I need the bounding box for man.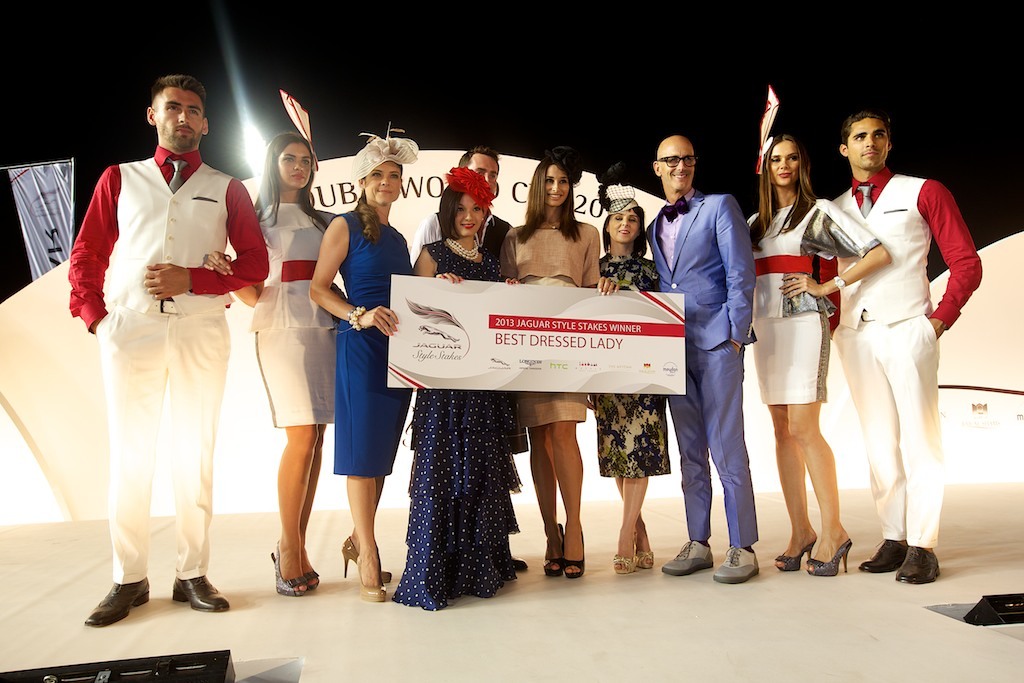
Here it is: 818 115 979 578.
